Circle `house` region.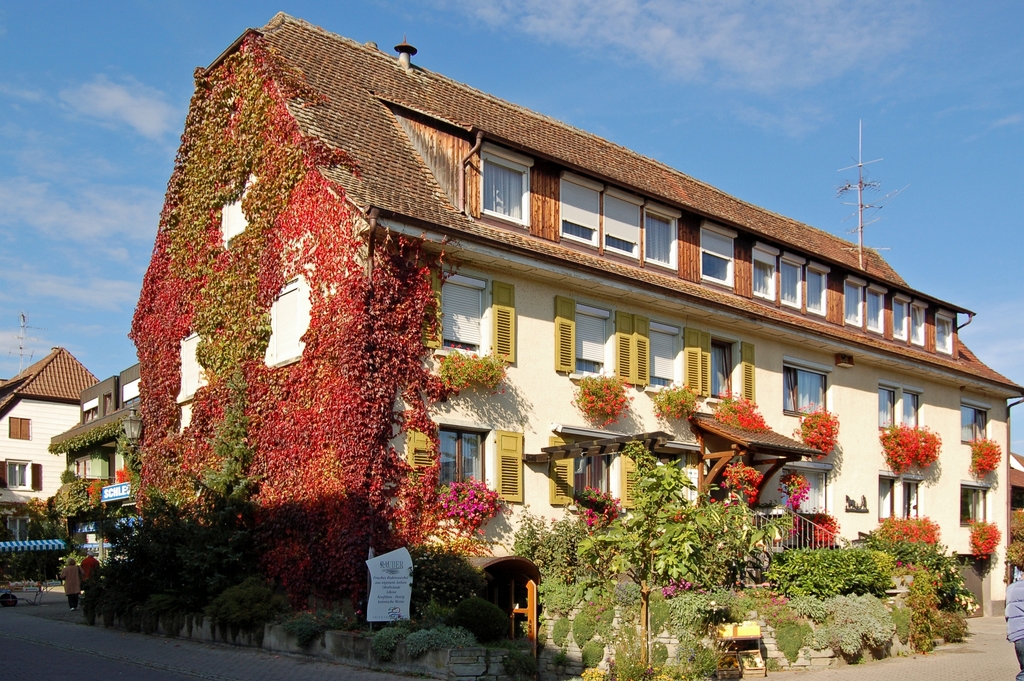
Region: (846,243,965,571).
